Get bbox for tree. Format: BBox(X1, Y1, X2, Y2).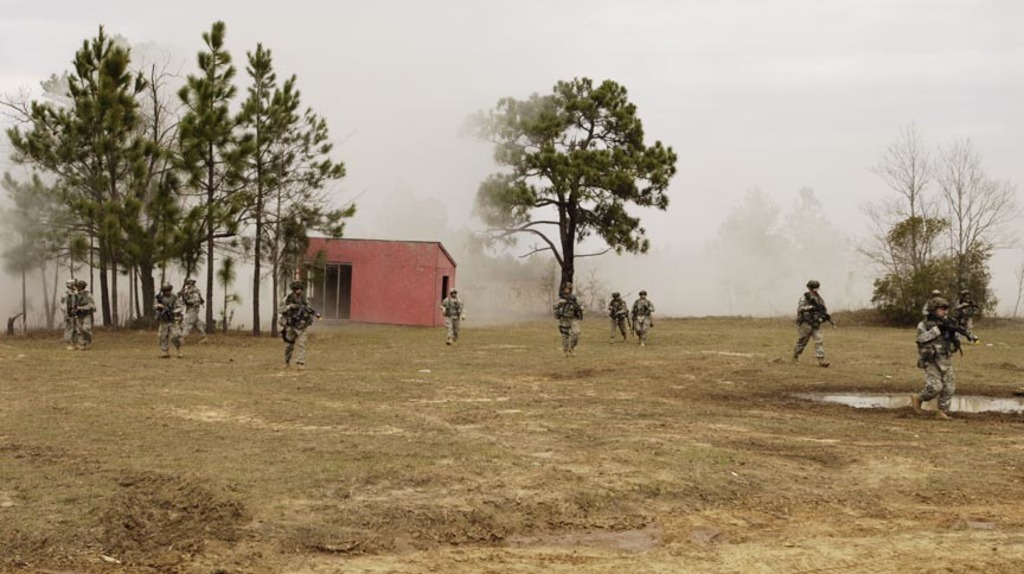
BBox(448, 71, 683, 315).
